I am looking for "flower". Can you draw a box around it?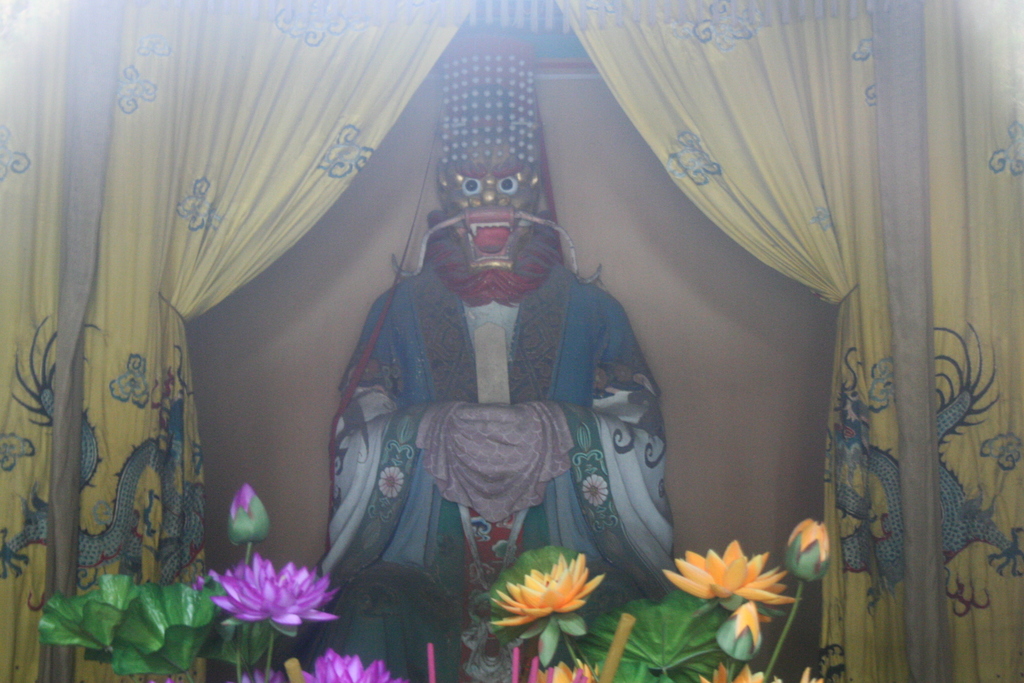
Sure, the bounding box is [x1=528, y1=658, x2=601, y2=682].
